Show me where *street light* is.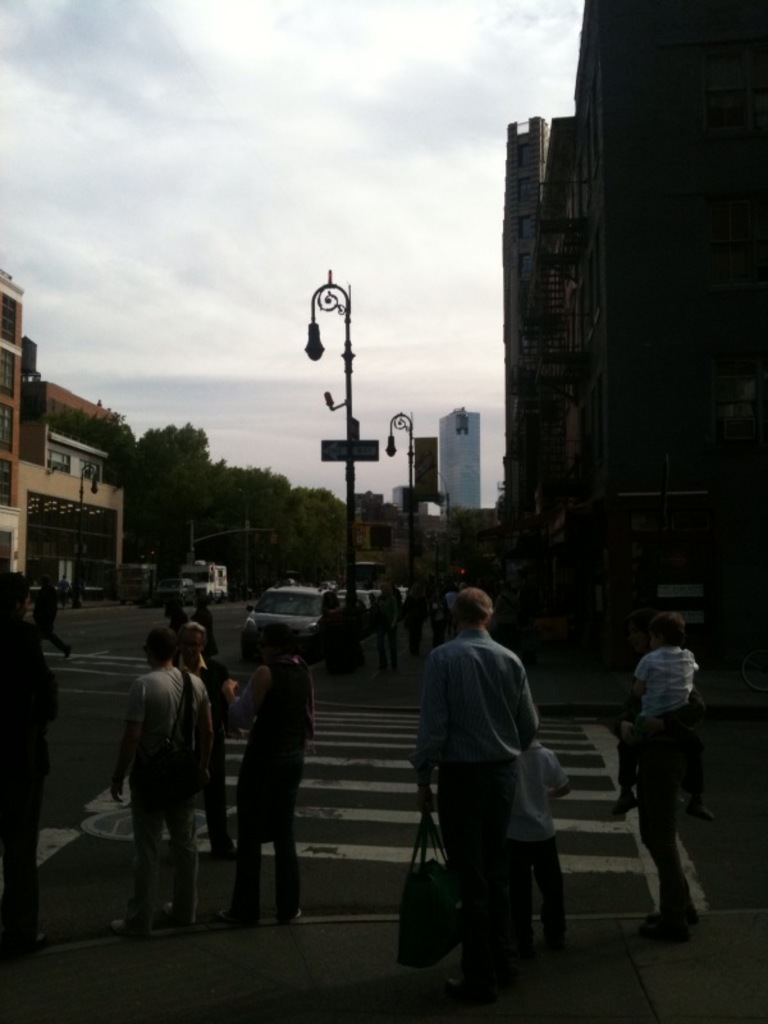
*street light* is at [76,461,104,612].
